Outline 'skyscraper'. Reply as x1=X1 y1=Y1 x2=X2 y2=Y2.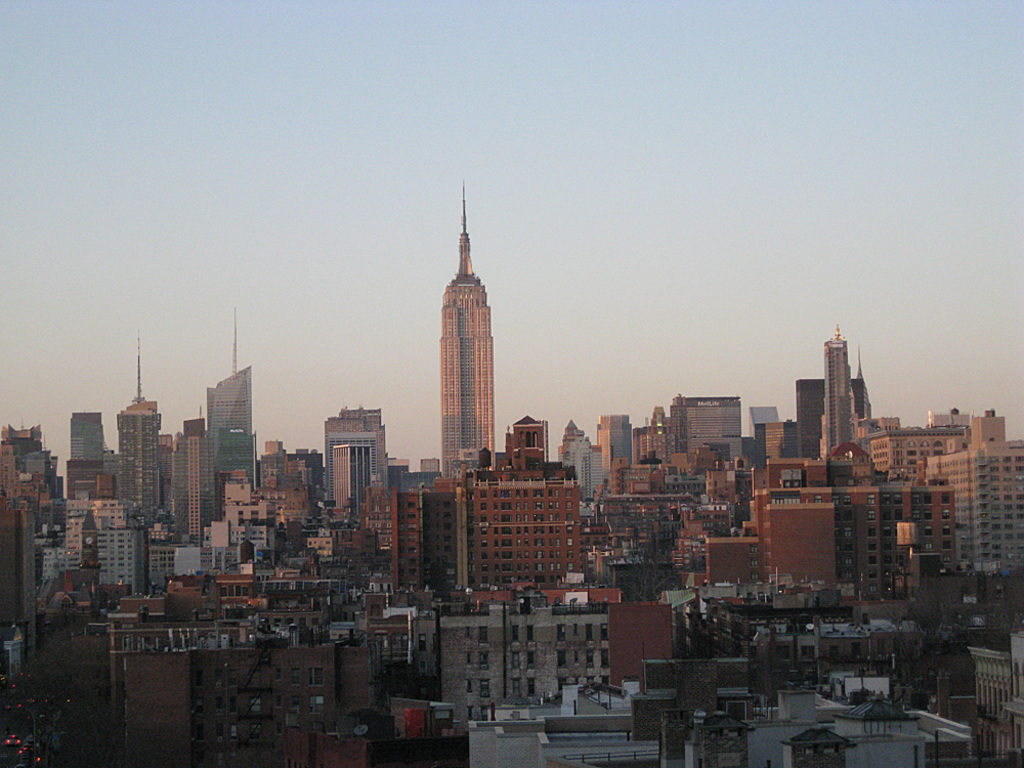
x1=797 y1=379 x2=821 y2=461.
